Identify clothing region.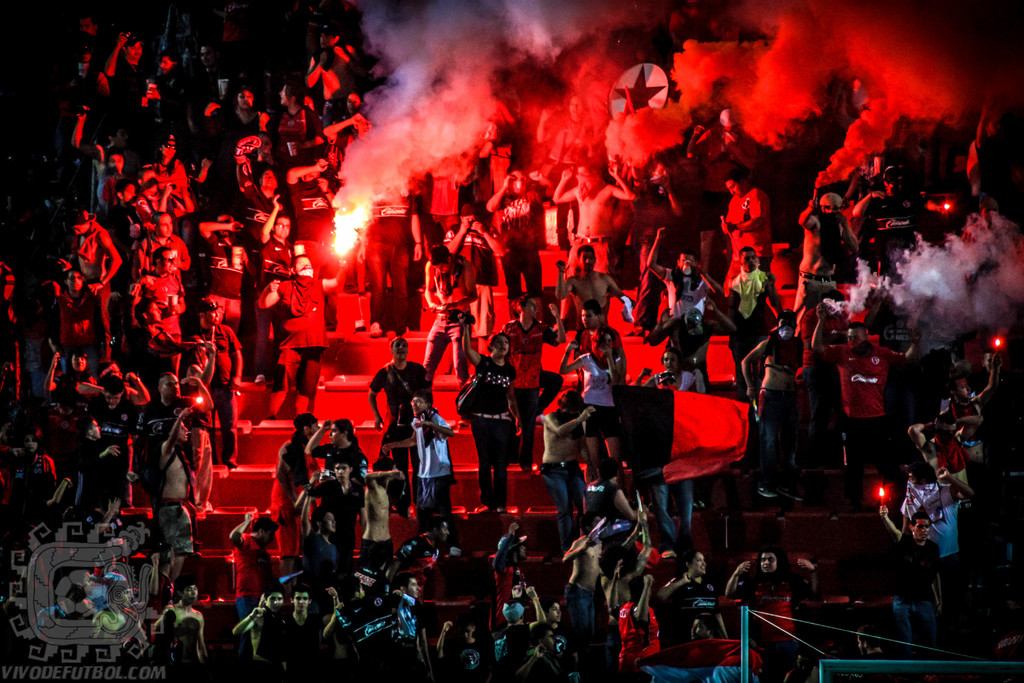
Region: 392,531,439,596.
